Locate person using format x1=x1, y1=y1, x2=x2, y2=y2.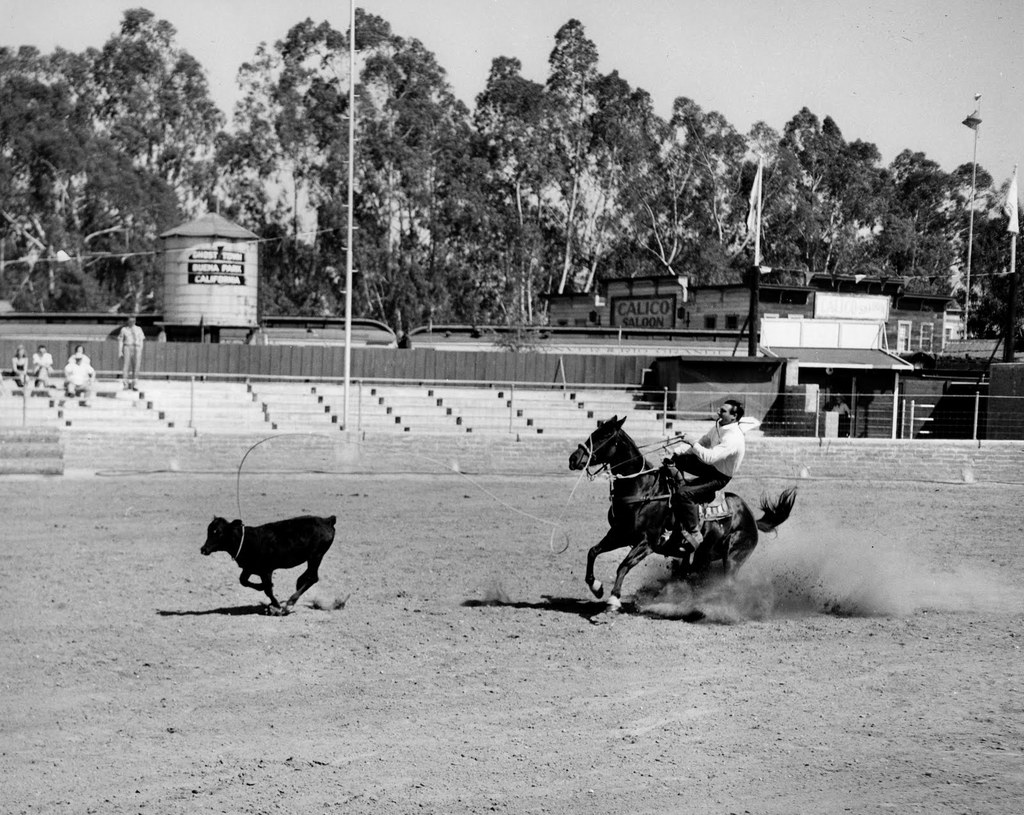
x1=11, y1=343, x2=32, y2=393.
